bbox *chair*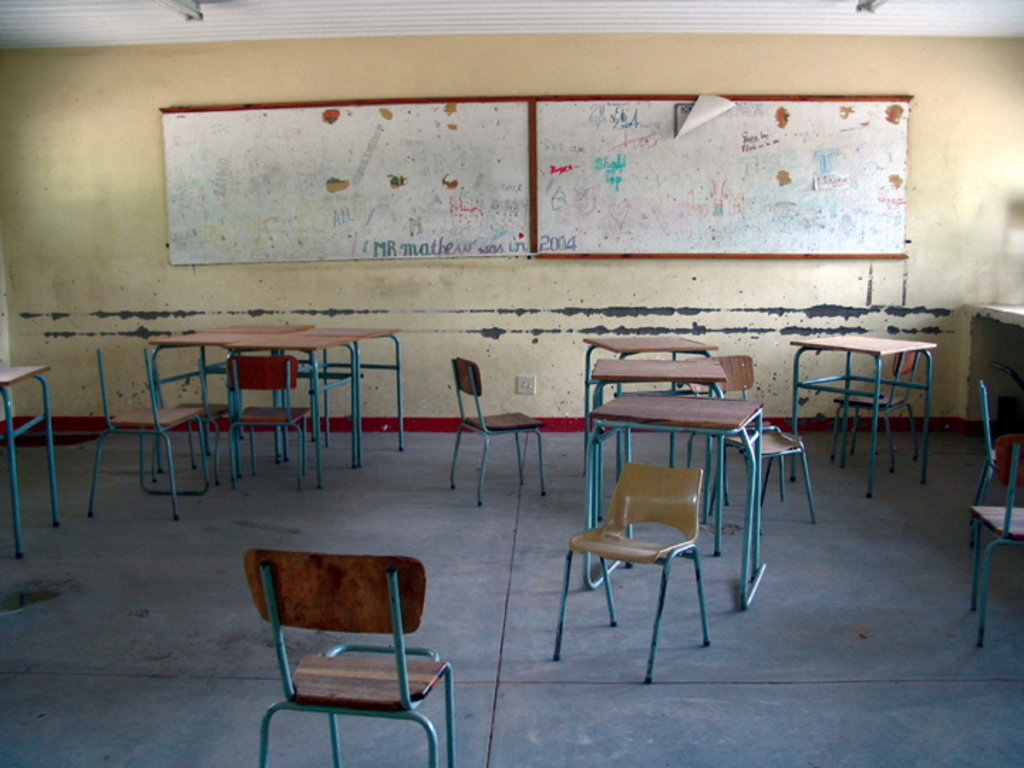
90:346:202:518
